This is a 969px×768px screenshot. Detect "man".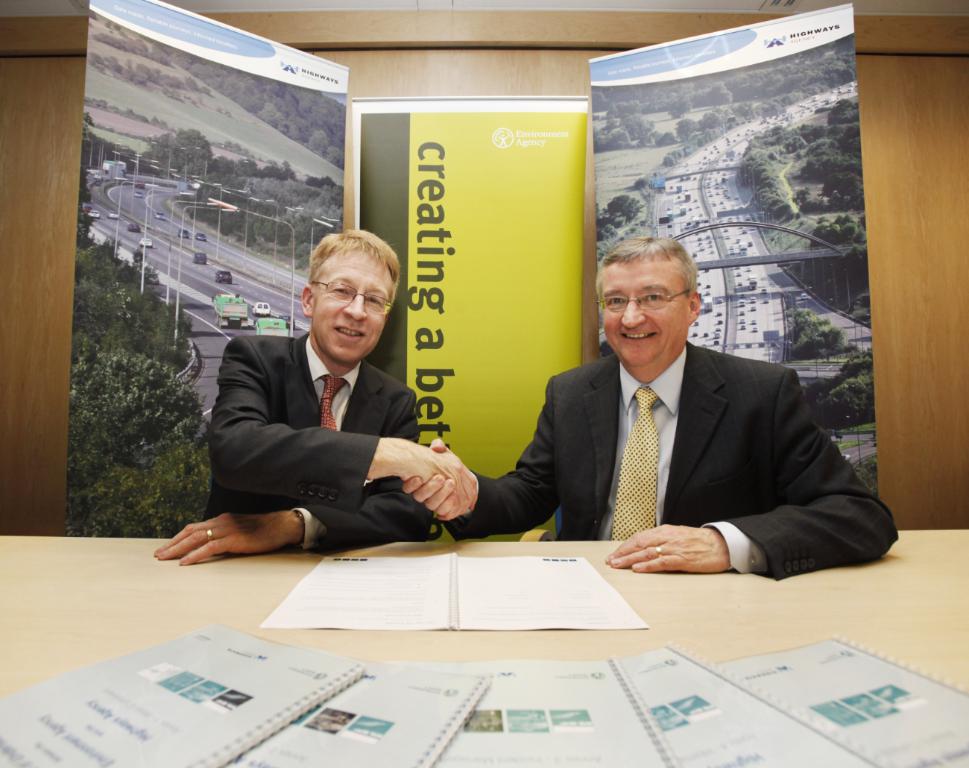
left=403, top=238, right=901, bottom=573.
